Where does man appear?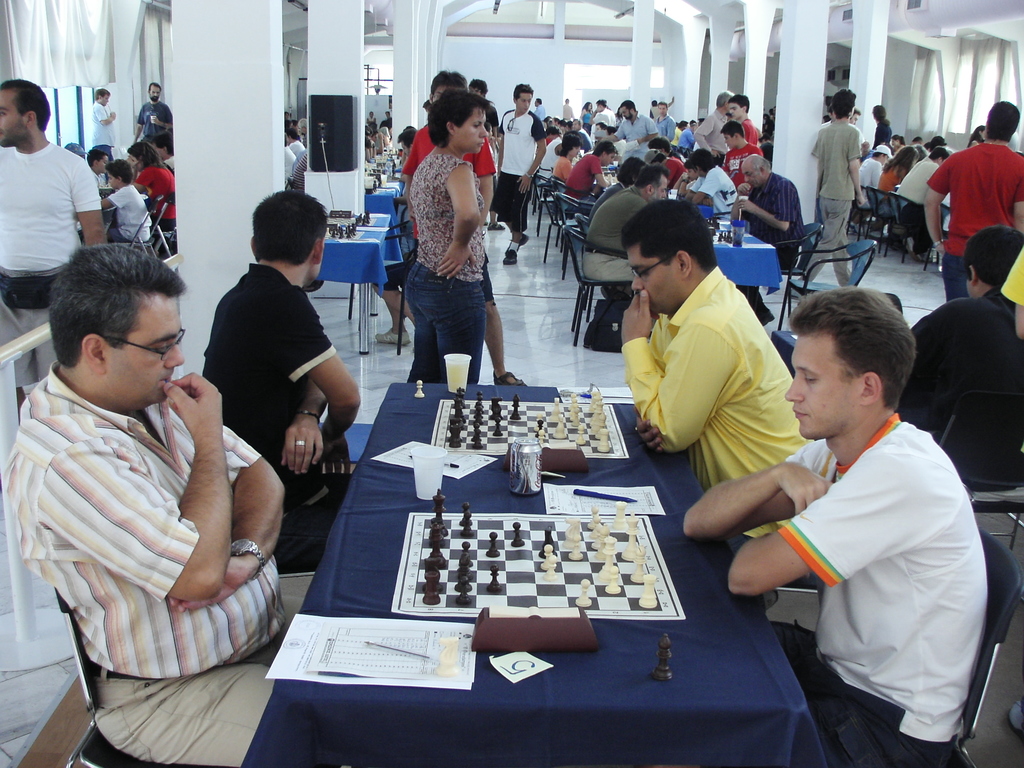
Appears at l=0, t=77, r=106, b=417.
